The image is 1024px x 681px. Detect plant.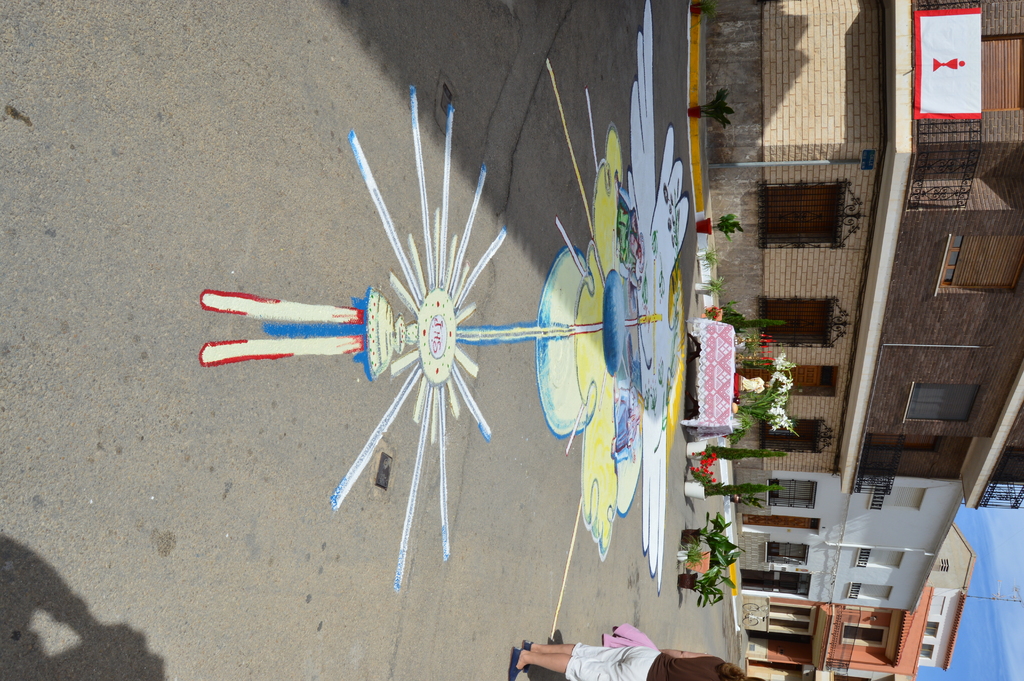
Detection: (left=745, top=492, right=765, bottom=508).
